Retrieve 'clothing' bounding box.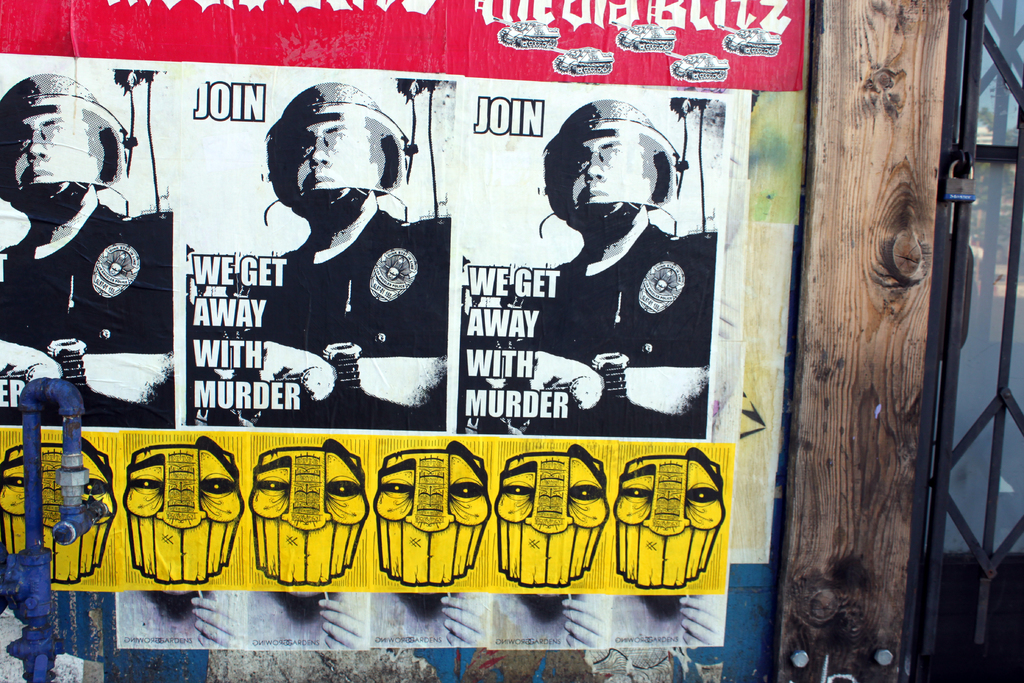
Bounding box: (left=452, top=128, right=733, bottom=422).
